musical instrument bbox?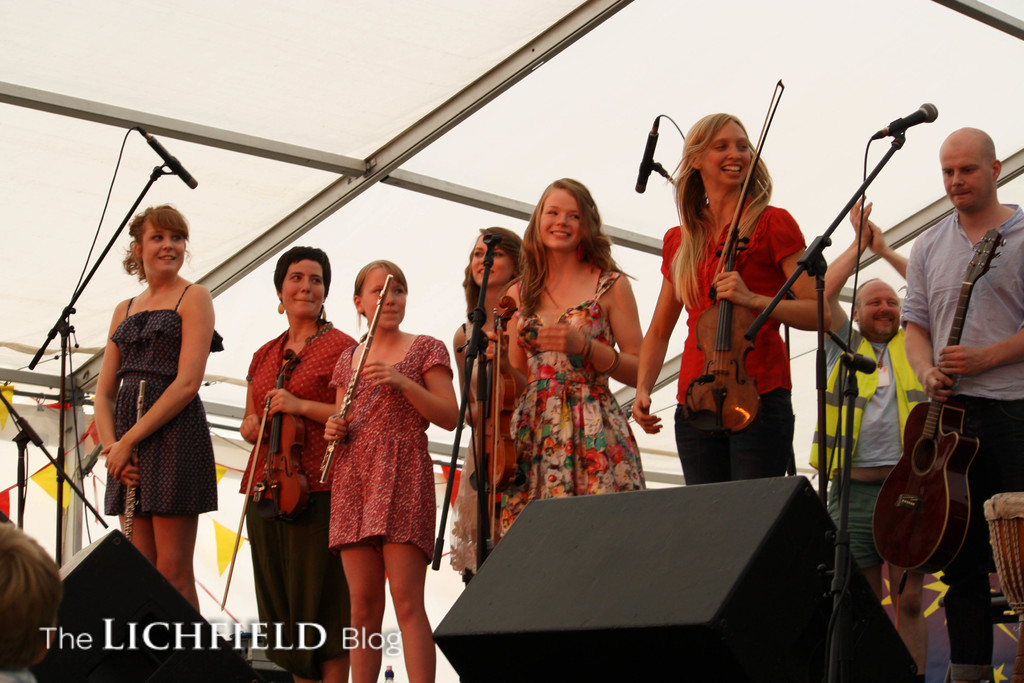
316,270,401,479
